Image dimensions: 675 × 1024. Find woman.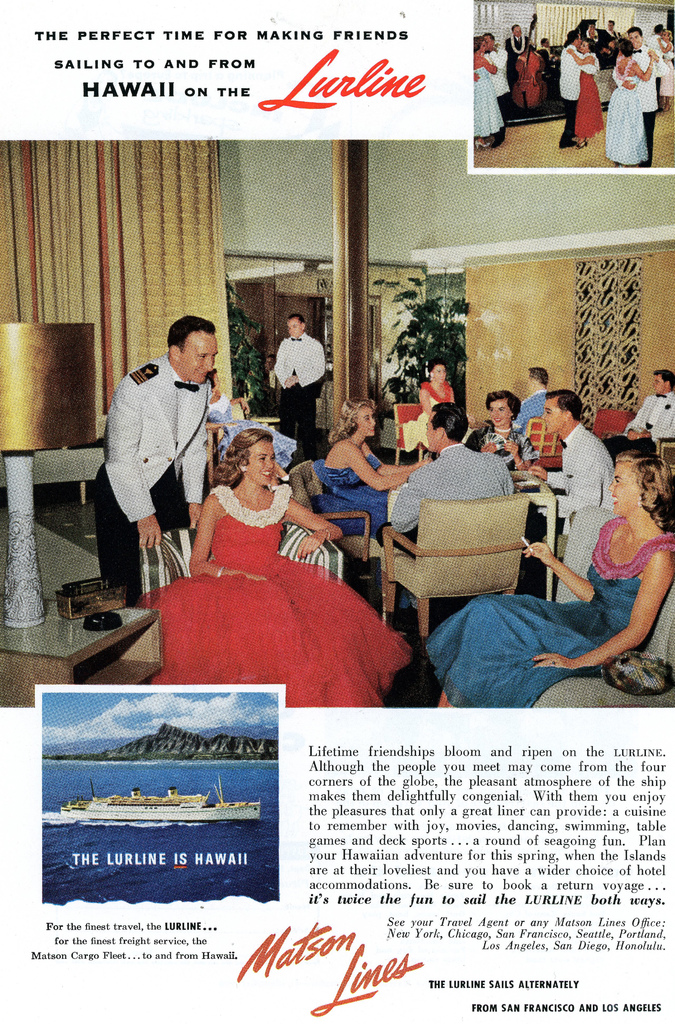
BBox(464, 390, 533, 474).
